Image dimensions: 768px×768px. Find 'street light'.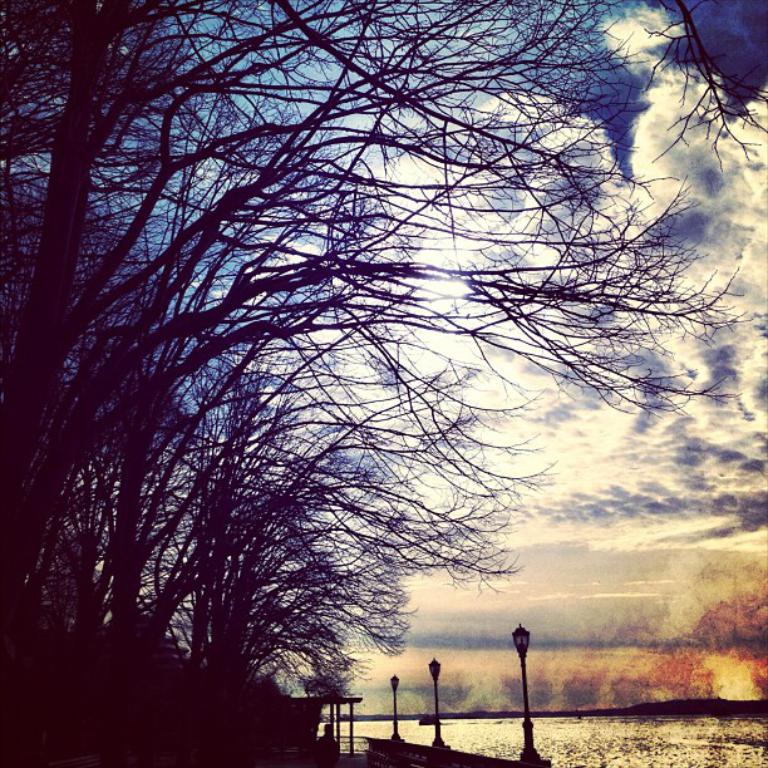
424:660:448:748.
